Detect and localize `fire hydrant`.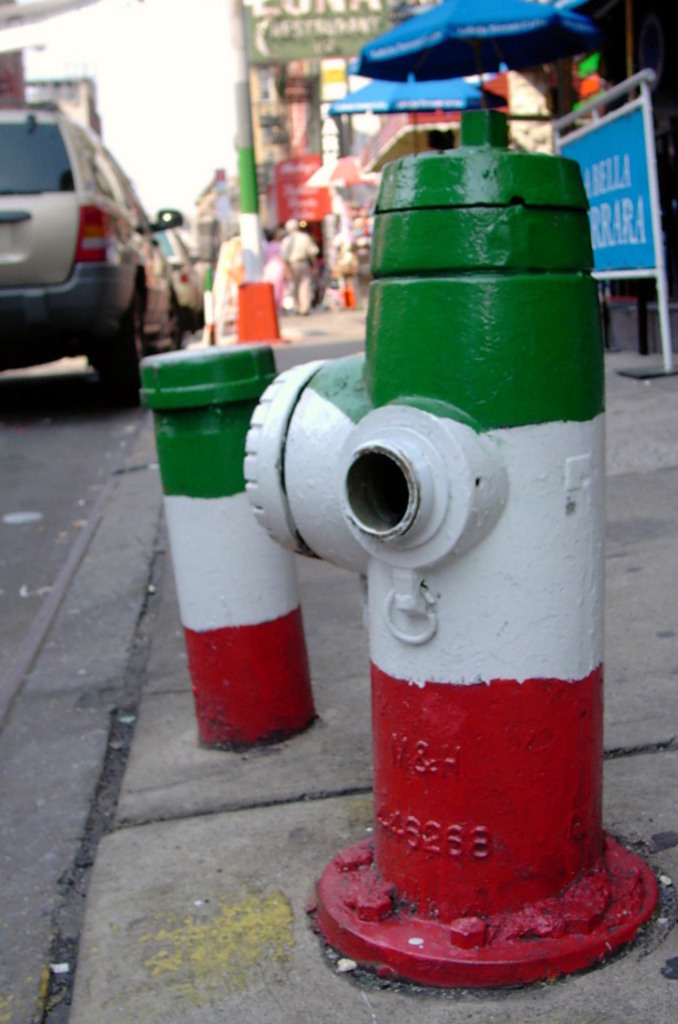
Localized at box=[241, 102, 662, 982].
